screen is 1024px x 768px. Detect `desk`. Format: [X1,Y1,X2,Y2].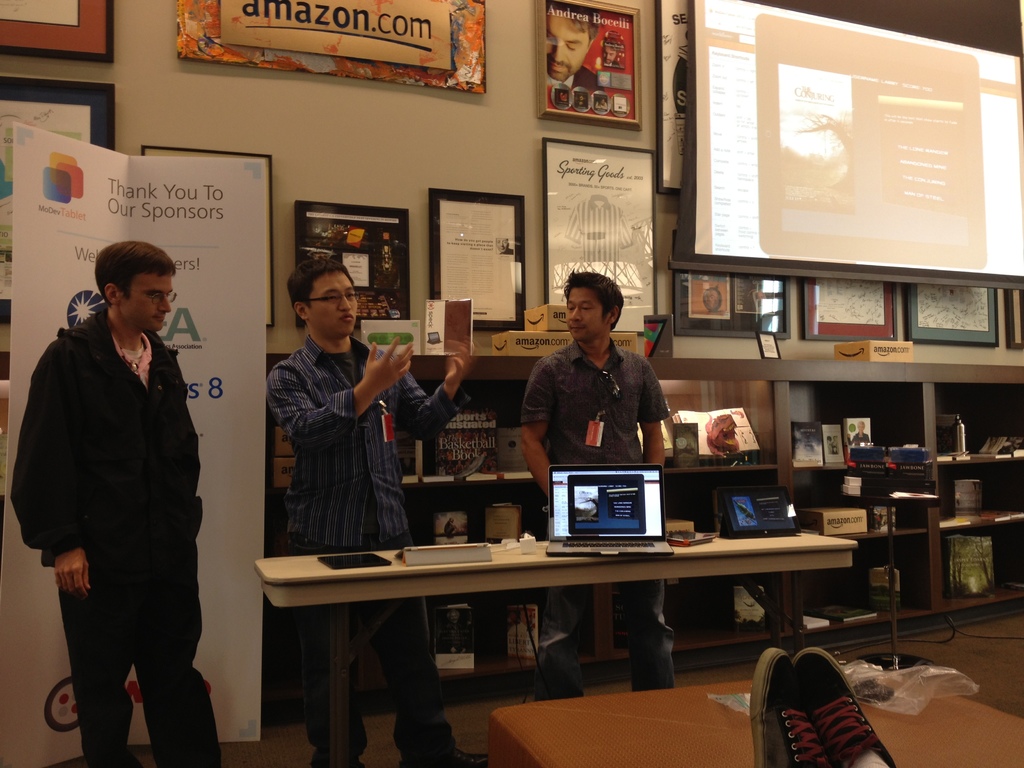
[251,525,861,766].
